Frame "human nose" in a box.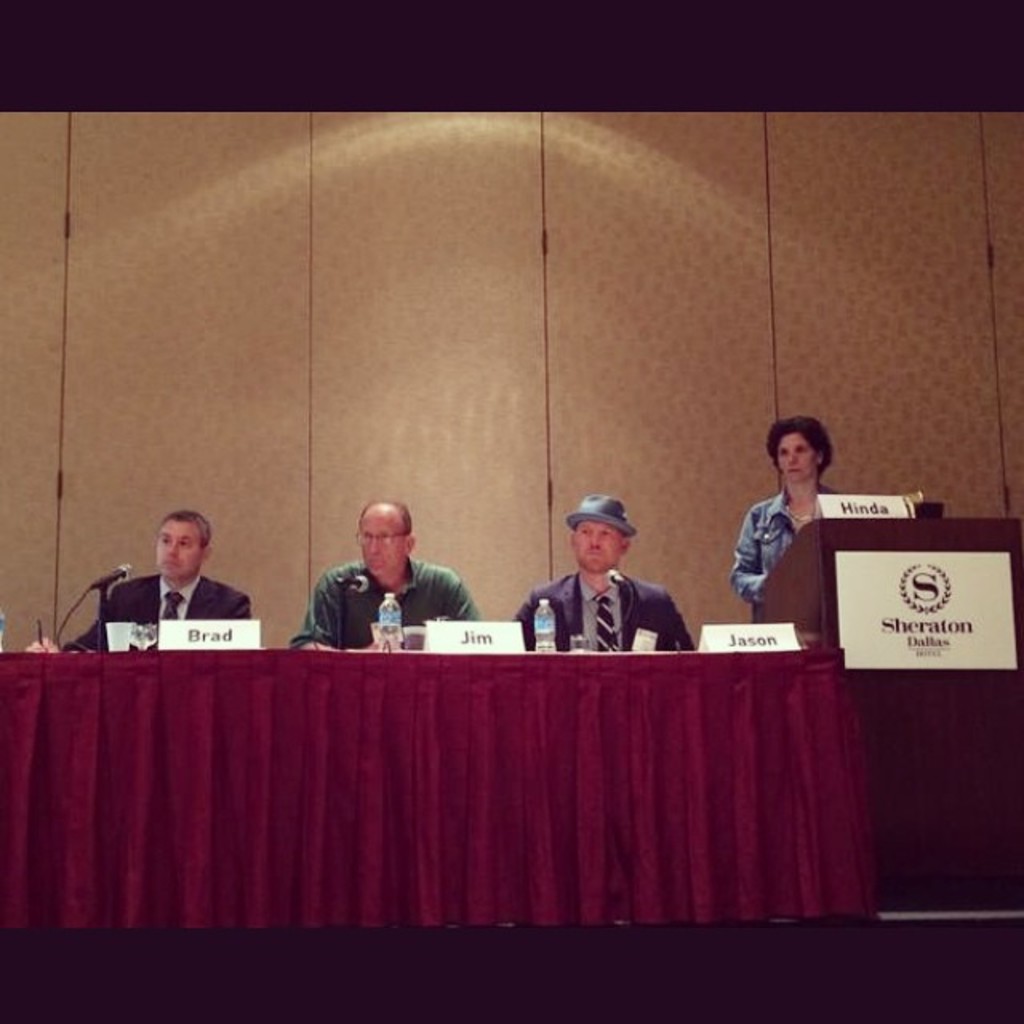
<bbox>784, 450, 800, 466</bbox>.
